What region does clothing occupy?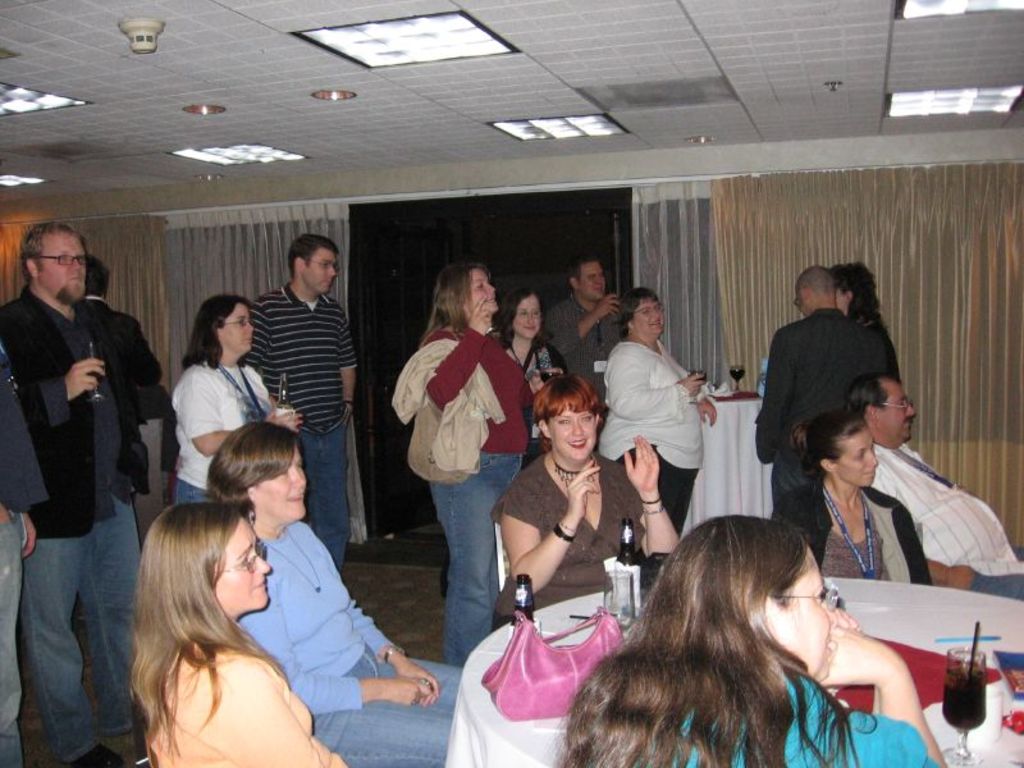
BBox(439, 452, 520, 652).
